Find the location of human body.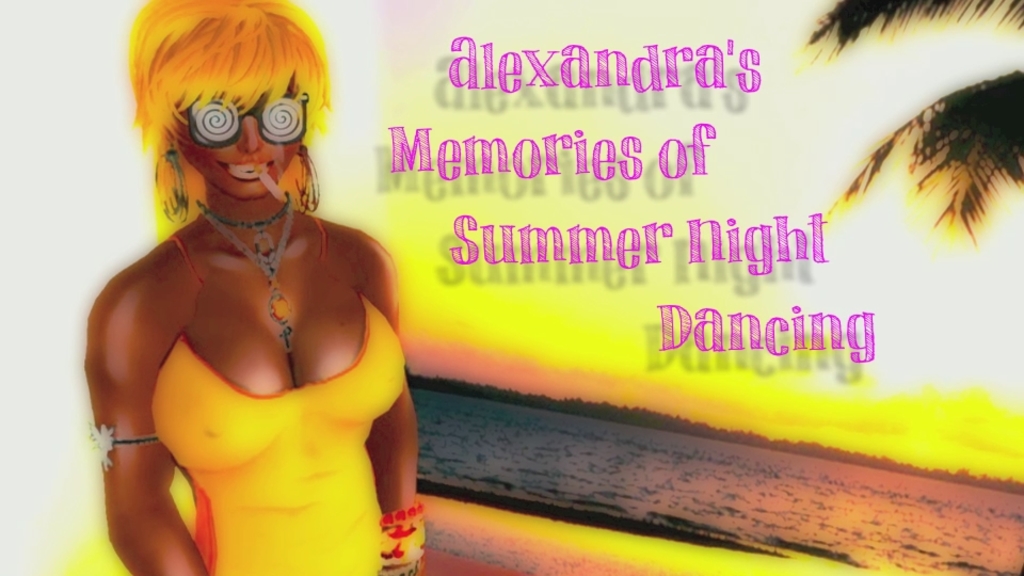
Location: left=63, top=68, right=420, bottom=575.
